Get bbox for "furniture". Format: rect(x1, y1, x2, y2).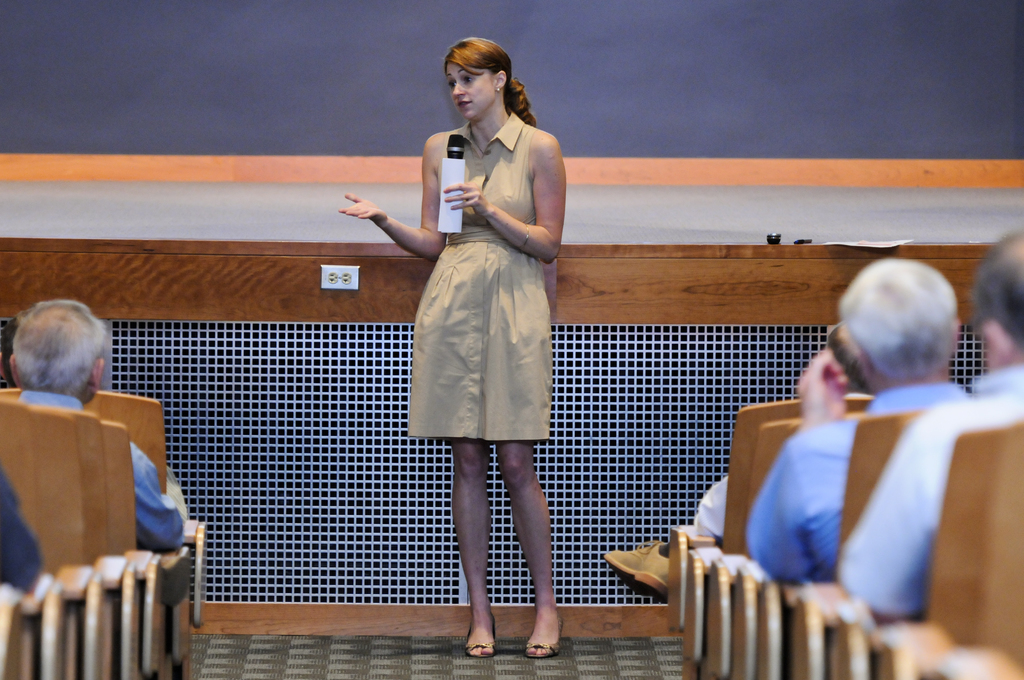
rect(668, 526, 720, 679).
